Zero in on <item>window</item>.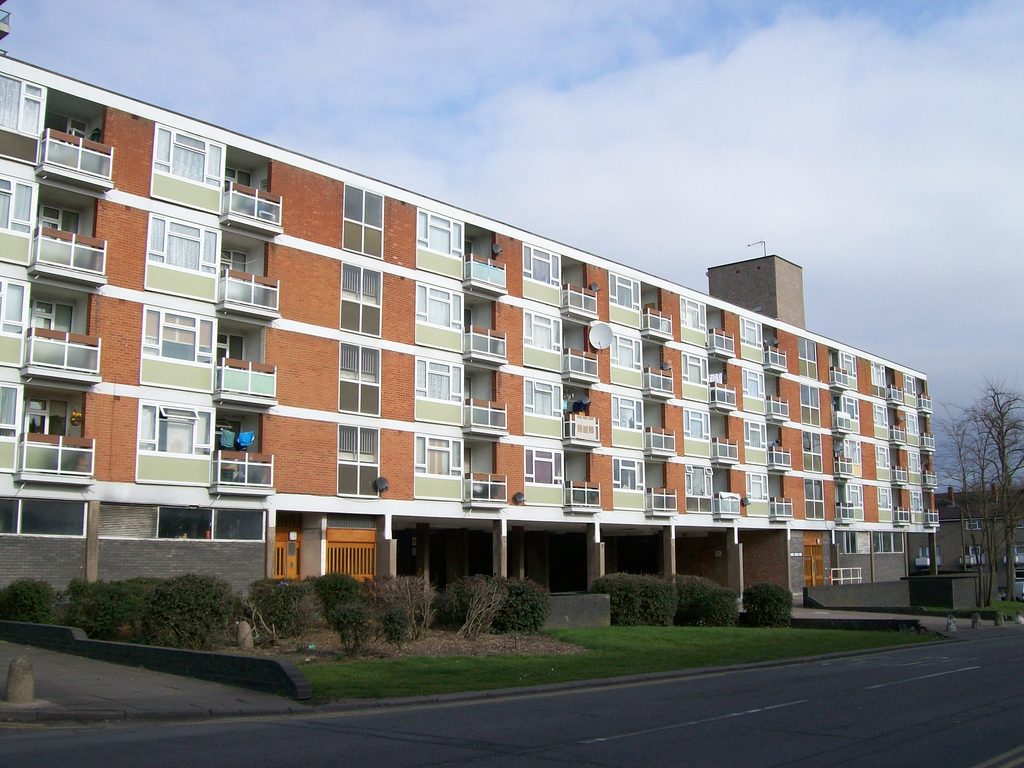
Zeroed in: select_region(0, 168, 35, 239).
